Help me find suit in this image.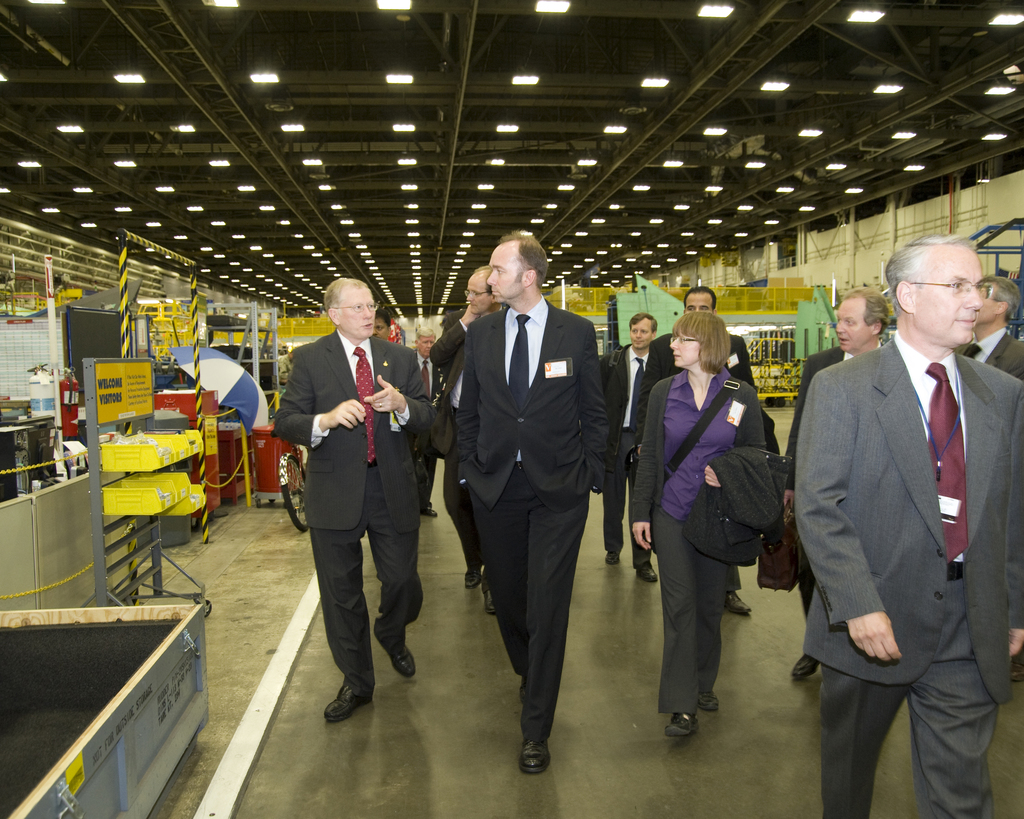
Found it: [x1=285, y1=283, x2=419, y2=715].
